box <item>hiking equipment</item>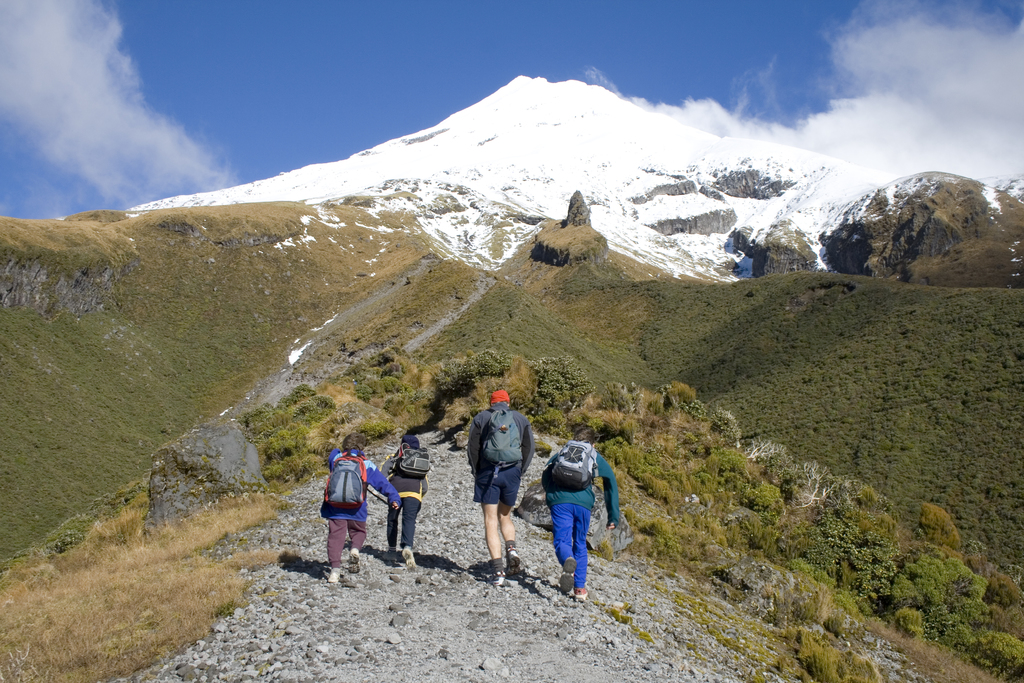
left=474, top=403, right=517, bottom=482
